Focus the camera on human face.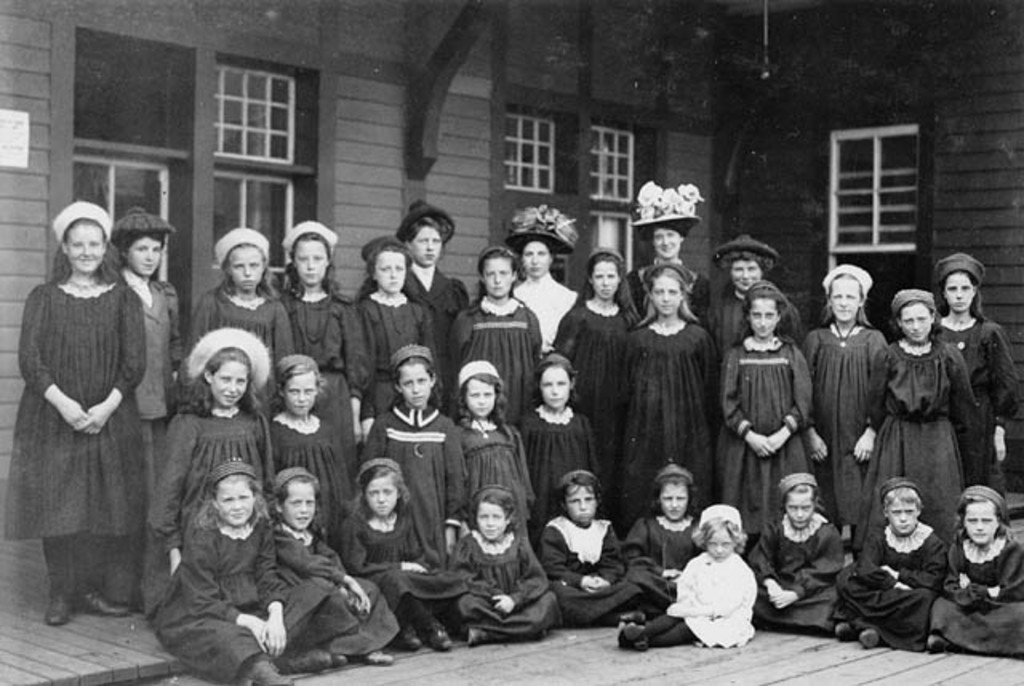
Focus region: locate(942, 273, 973, 313).
